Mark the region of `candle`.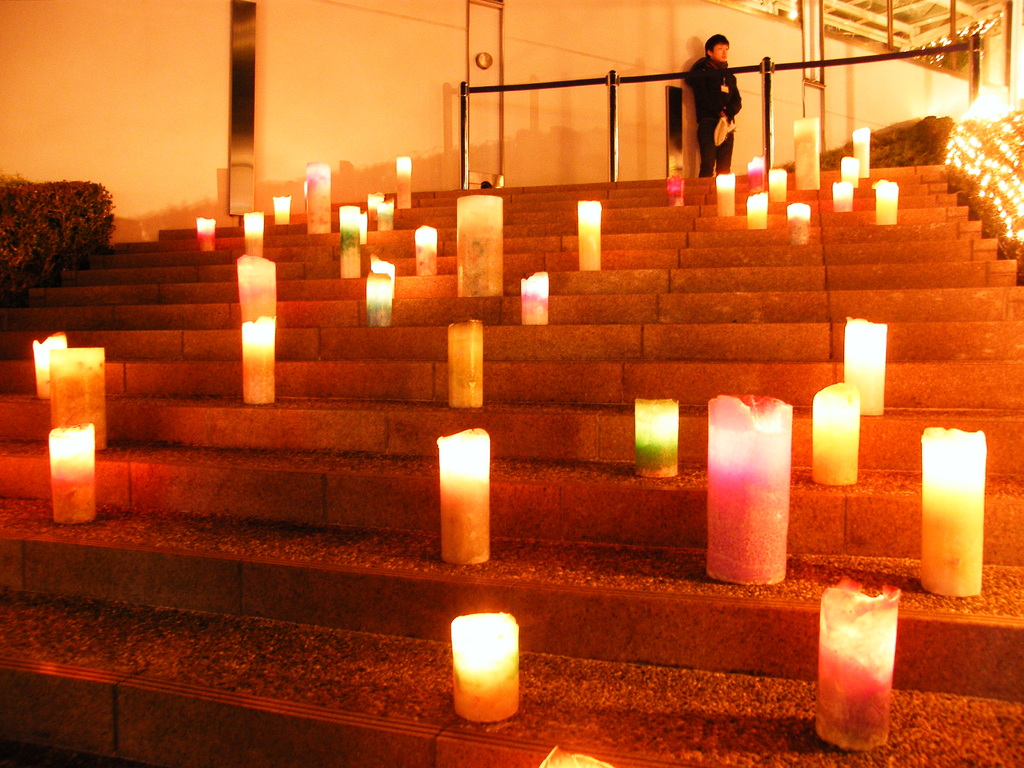
Region: 245:212:263:266.
